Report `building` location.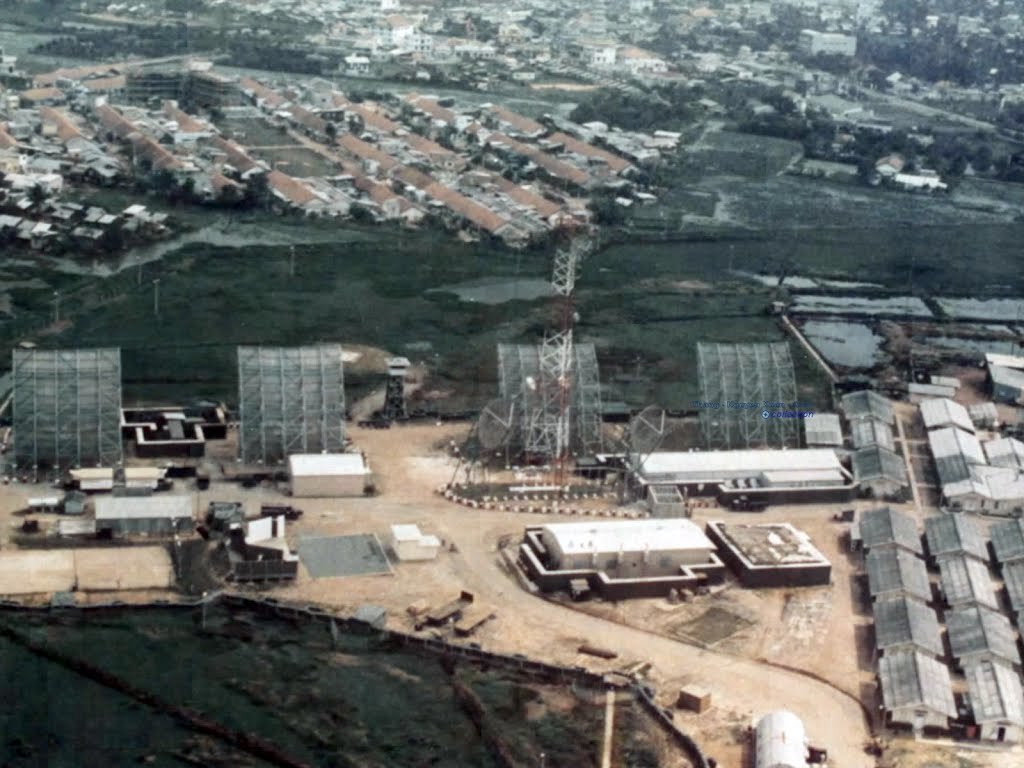
Report: locate(494, 343, 600, 467).
